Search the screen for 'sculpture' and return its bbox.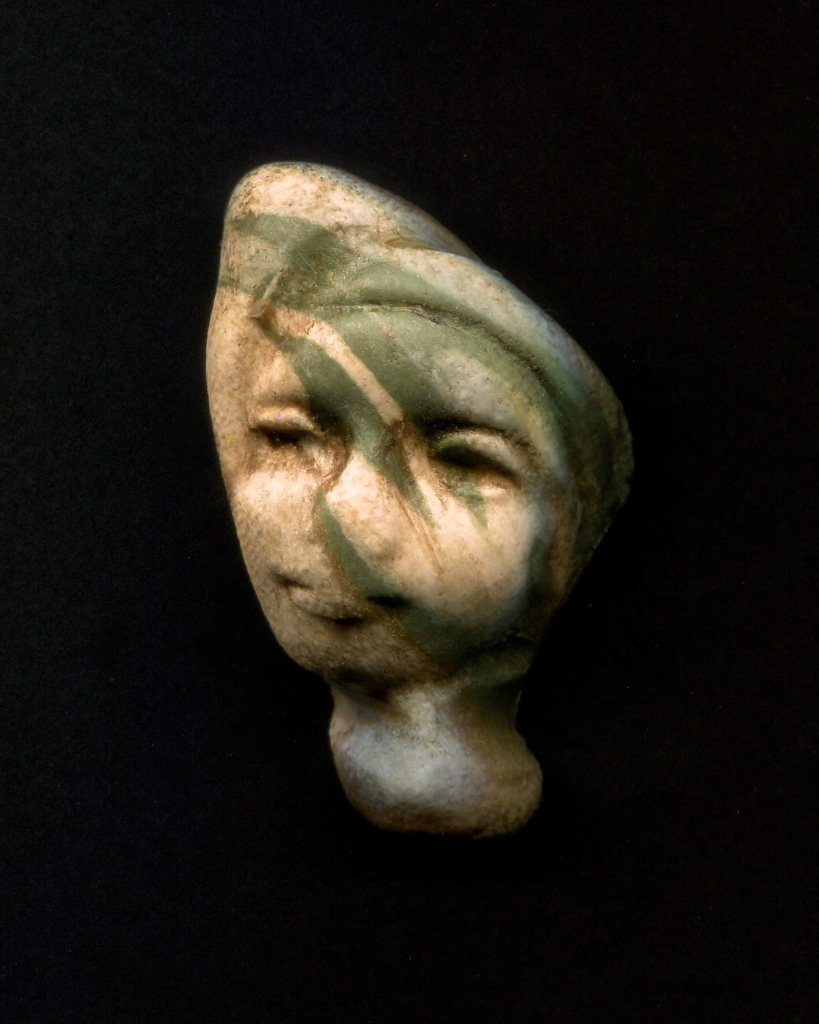
Found: [left=201, top=117, right=641, bottom=848].
